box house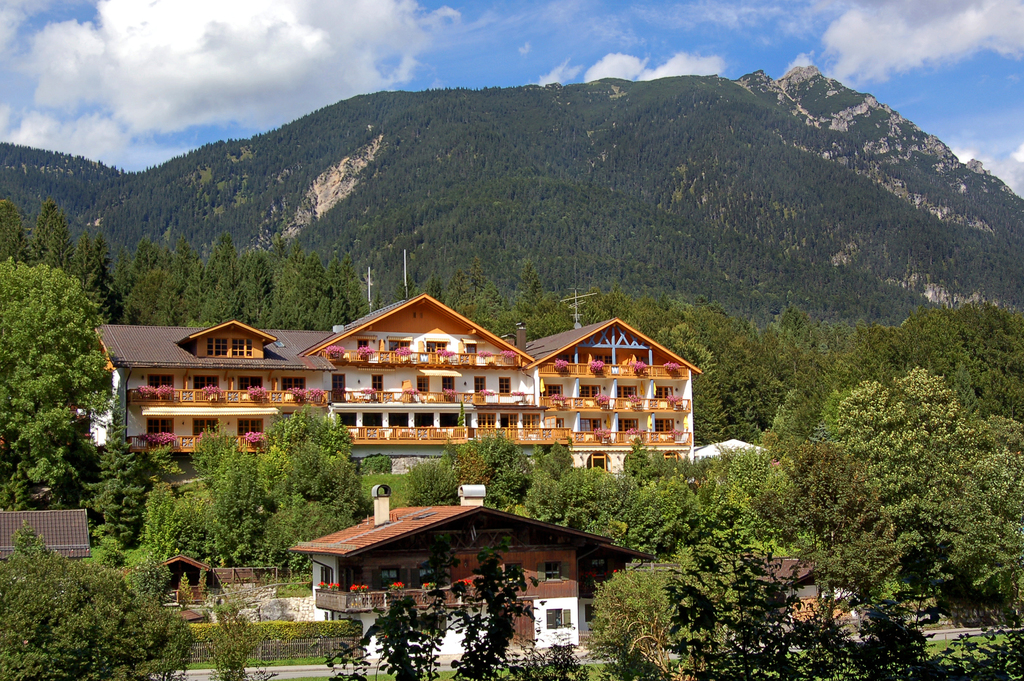
298 474 671 641
